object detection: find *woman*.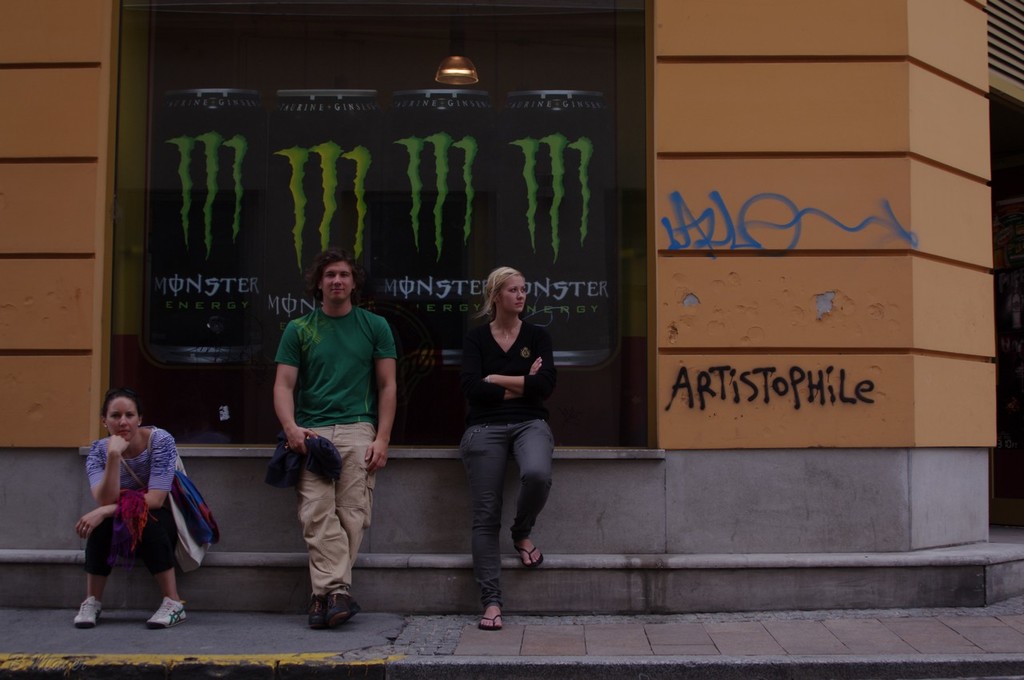
region(76, 386, 202, 639).
